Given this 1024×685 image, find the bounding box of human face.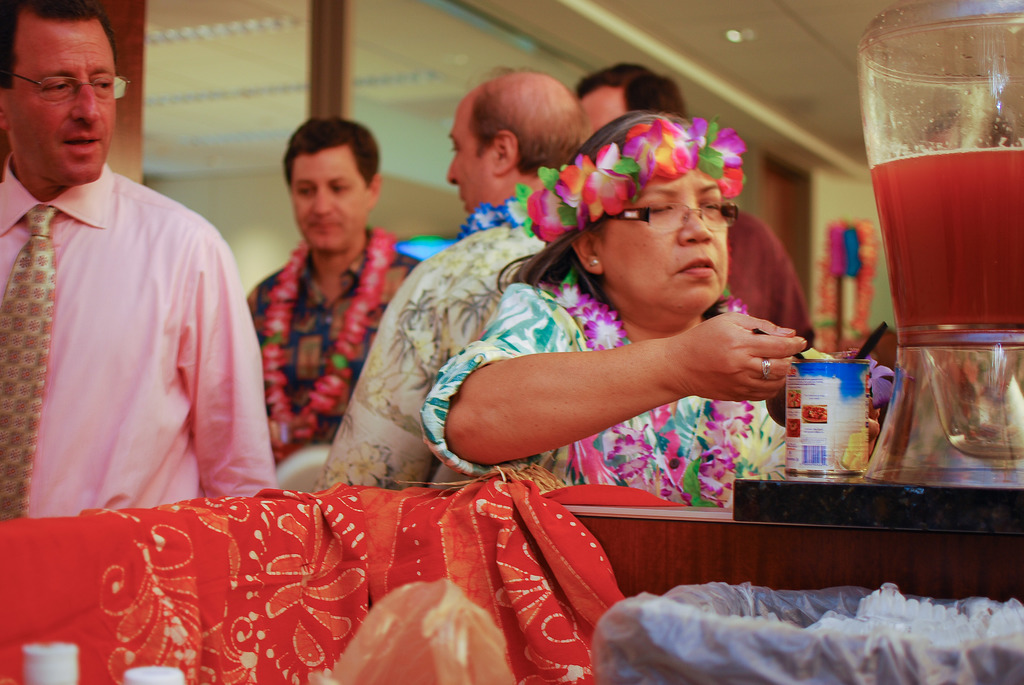
[290, 145, 367, 254].
